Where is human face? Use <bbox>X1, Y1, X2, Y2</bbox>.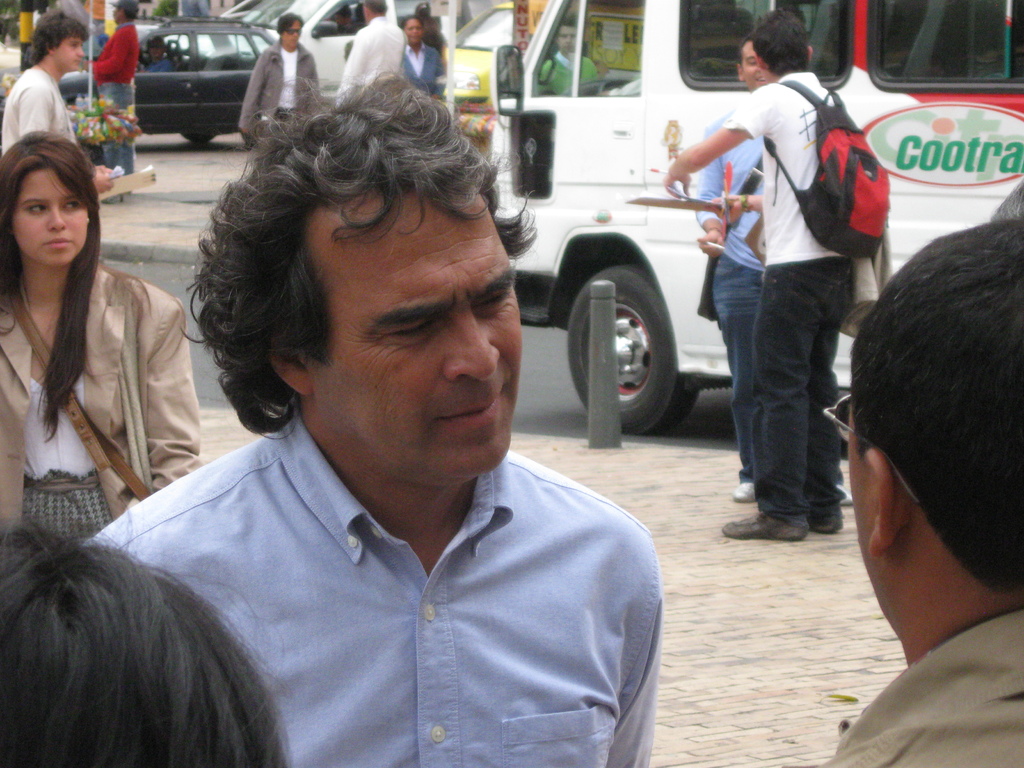
<bbox>742, 40, 773, 90</bbox>.
